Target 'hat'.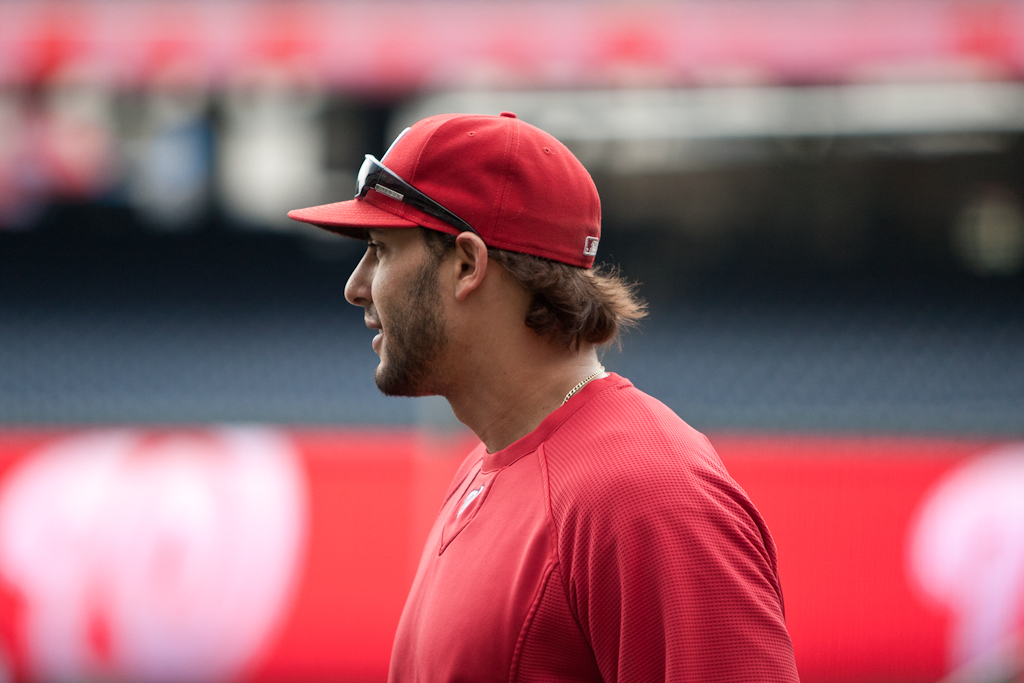
Target region: [left=287, top=110, right=601, bottom=274].
